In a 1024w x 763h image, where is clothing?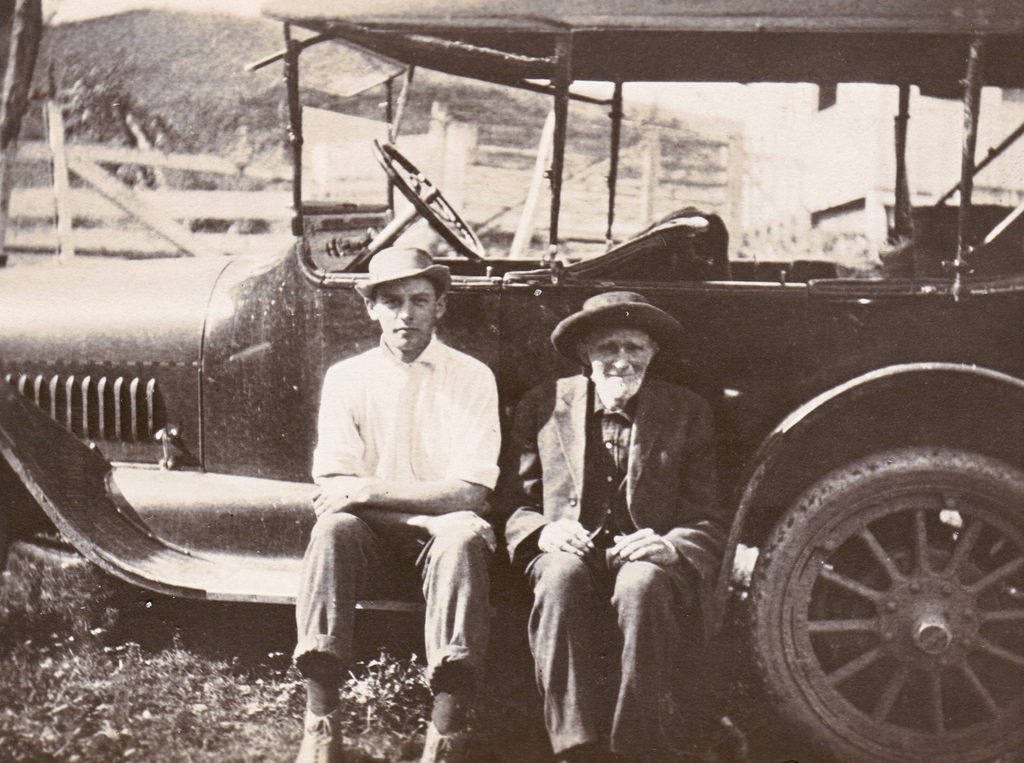
[left=287, top=336, right=500, bottom=684].
